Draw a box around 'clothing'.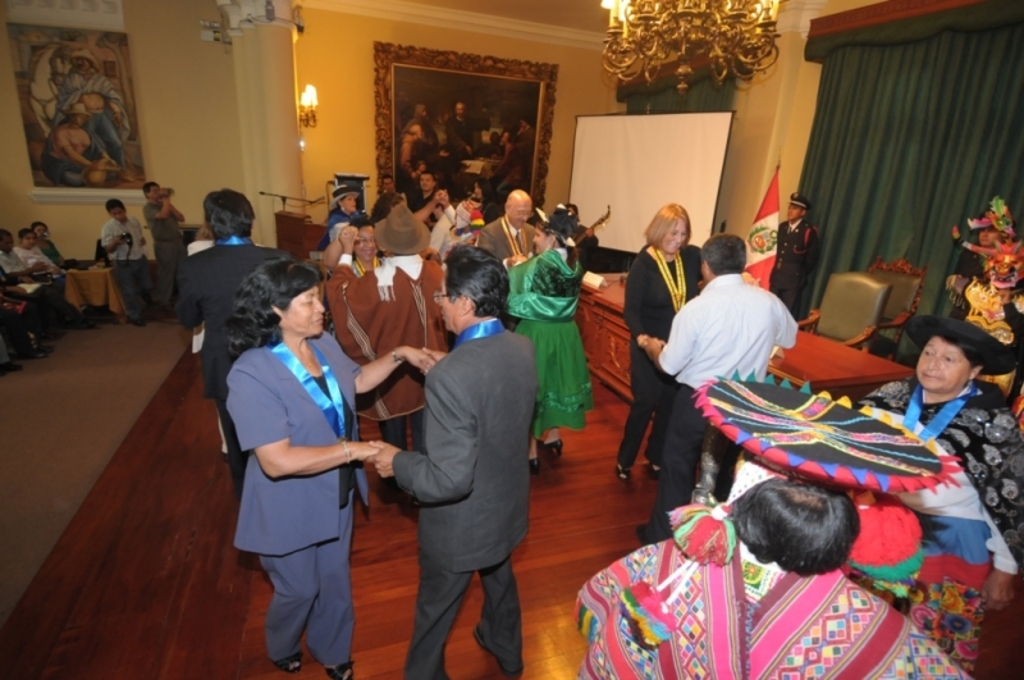
BBox(410, 184, 444, 220).
